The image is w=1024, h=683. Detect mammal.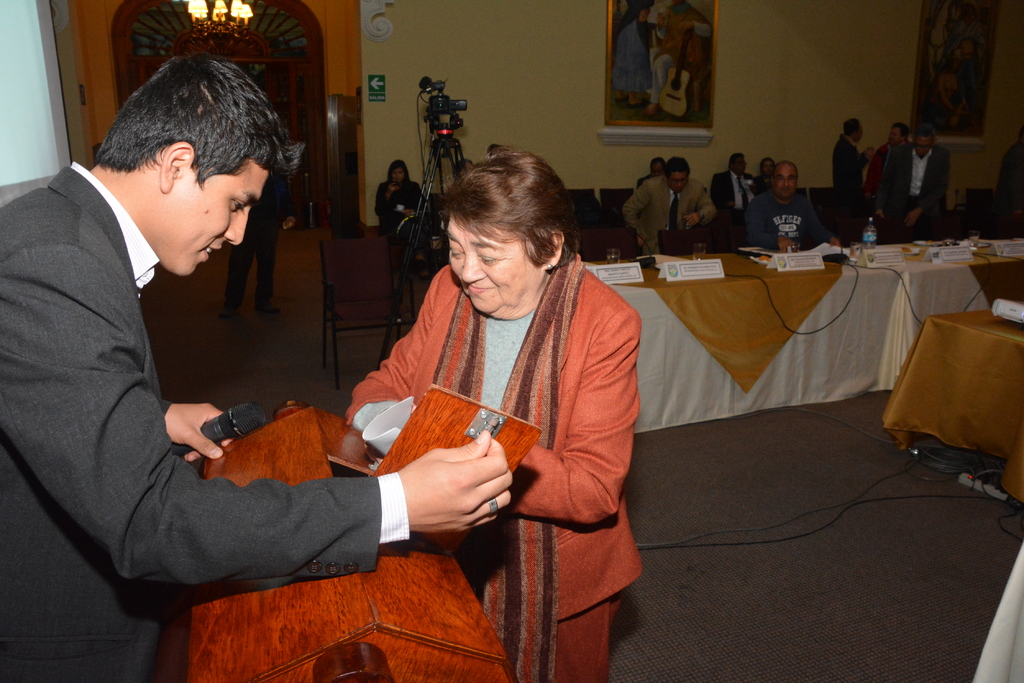
Detection: (x1=313, y1=172, x2=676, y2=629).
